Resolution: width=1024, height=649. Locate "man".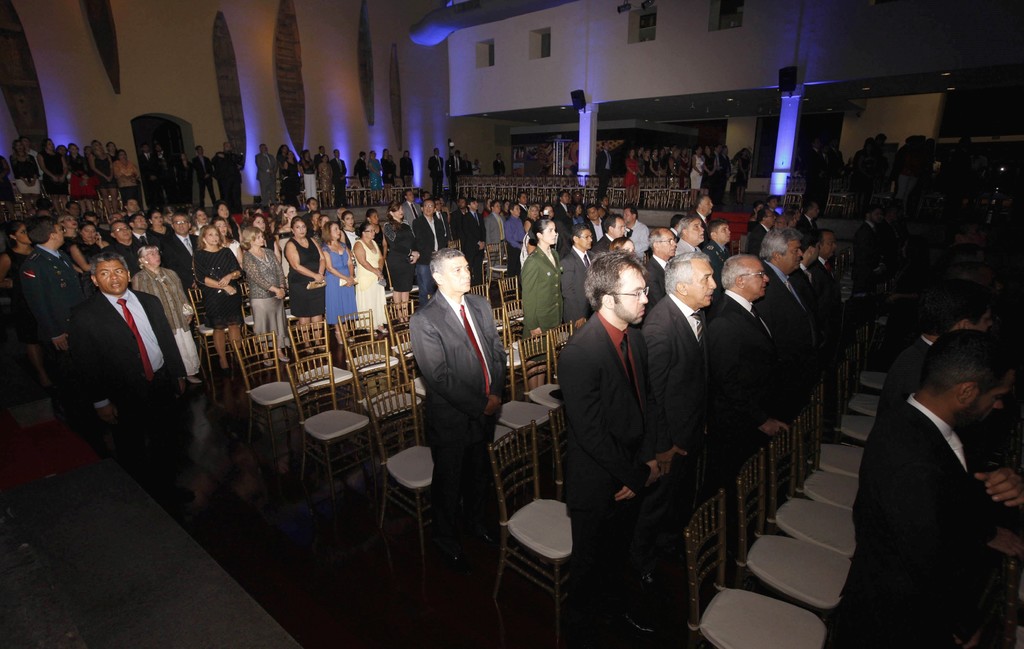
(669, 214, 684, 244).
